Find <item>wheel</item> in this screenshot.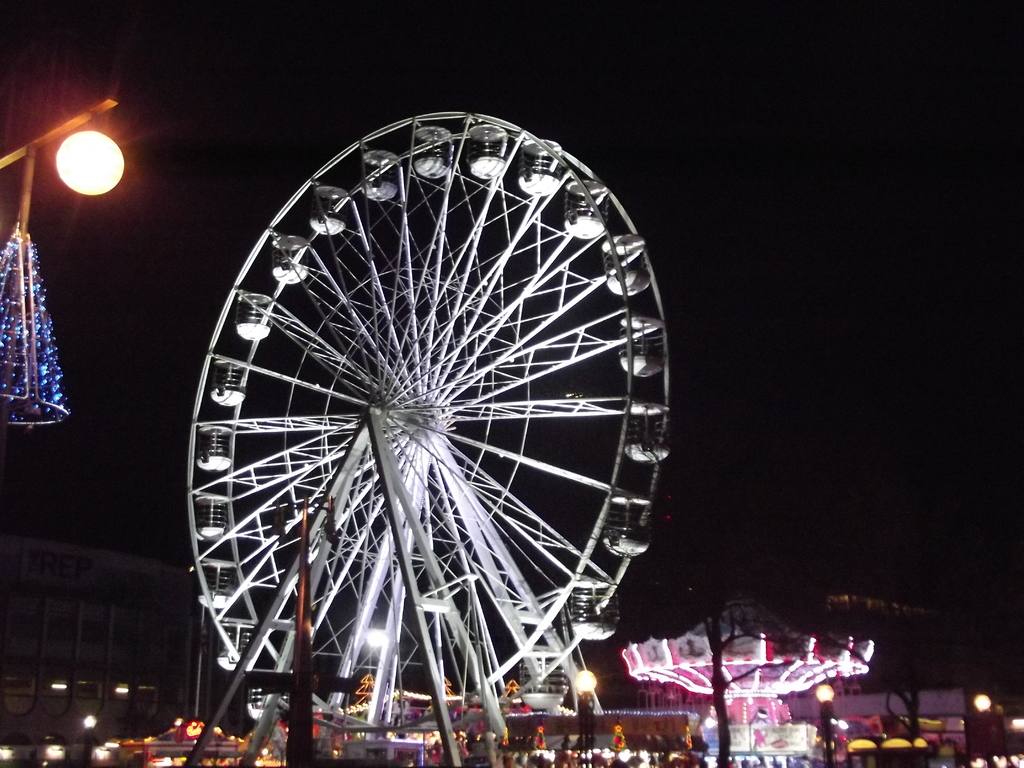
The bounding box for <item>wheel</item> is BBox(188, 110, 671, 745).
